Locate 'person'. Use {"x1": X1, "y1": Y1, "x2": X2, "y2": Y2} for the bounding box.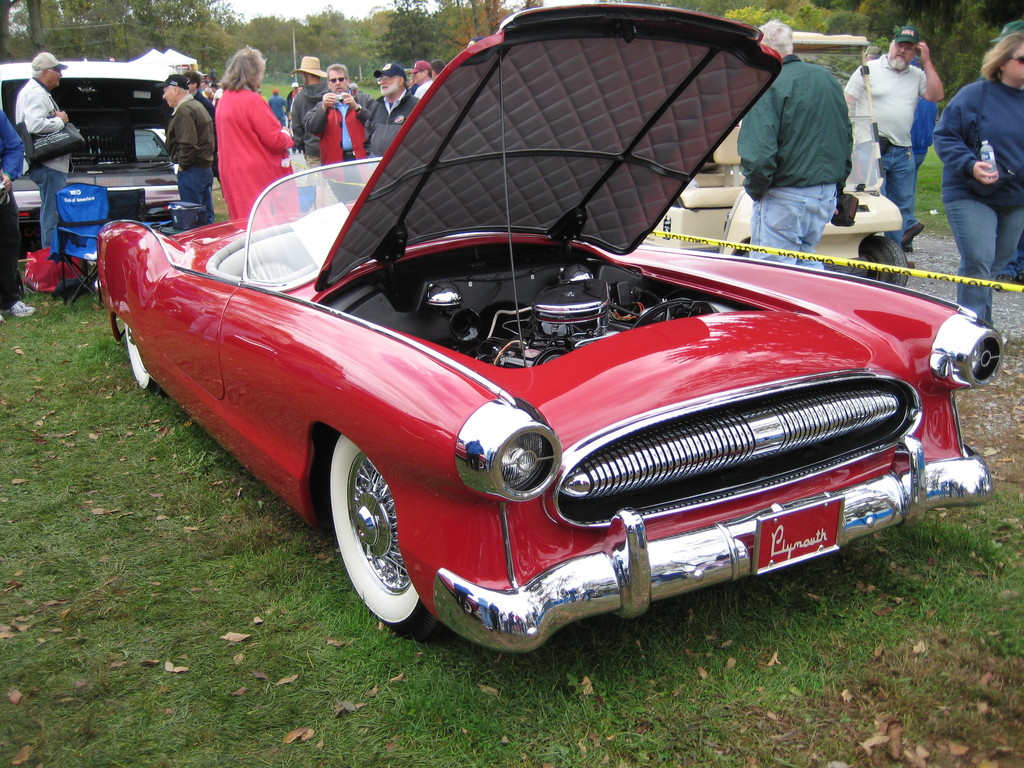
{"x1": 216, "y1": 45, "x2": 301, "y2": 226}.
